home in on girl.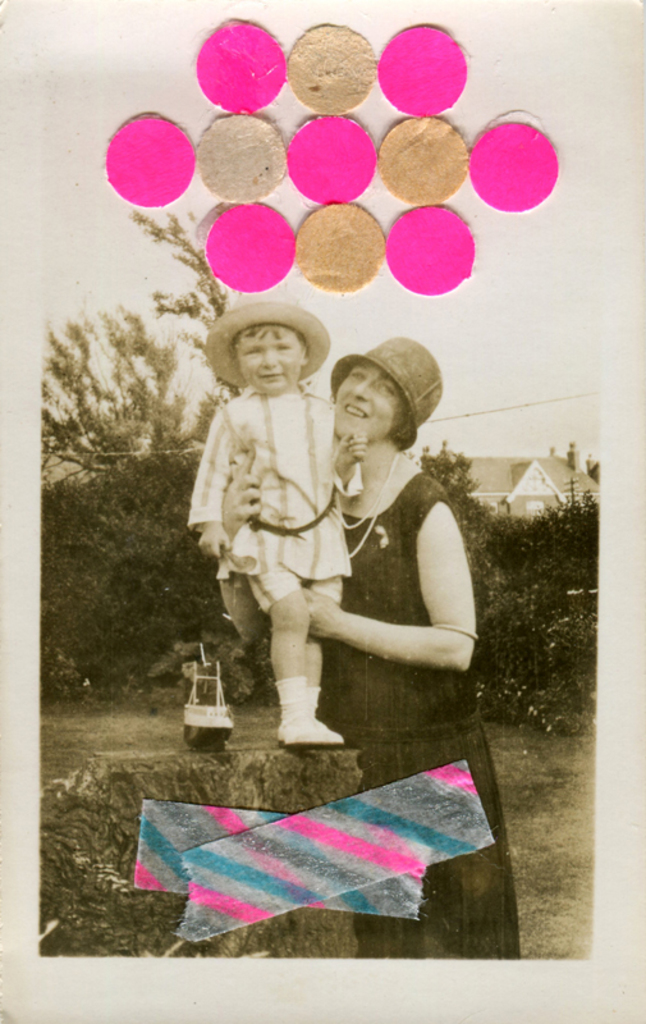
Homed in at rect(187, 278, 368, 742).
